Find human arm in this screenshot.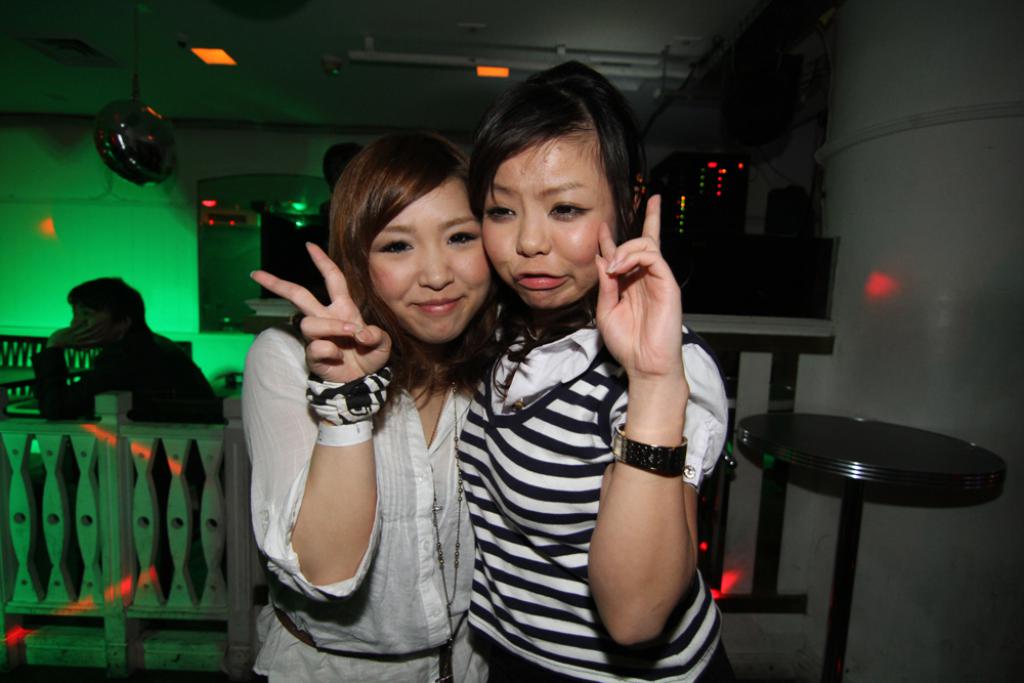
The bounding box for human arm is bbox=(561, 206, 728, 642).
